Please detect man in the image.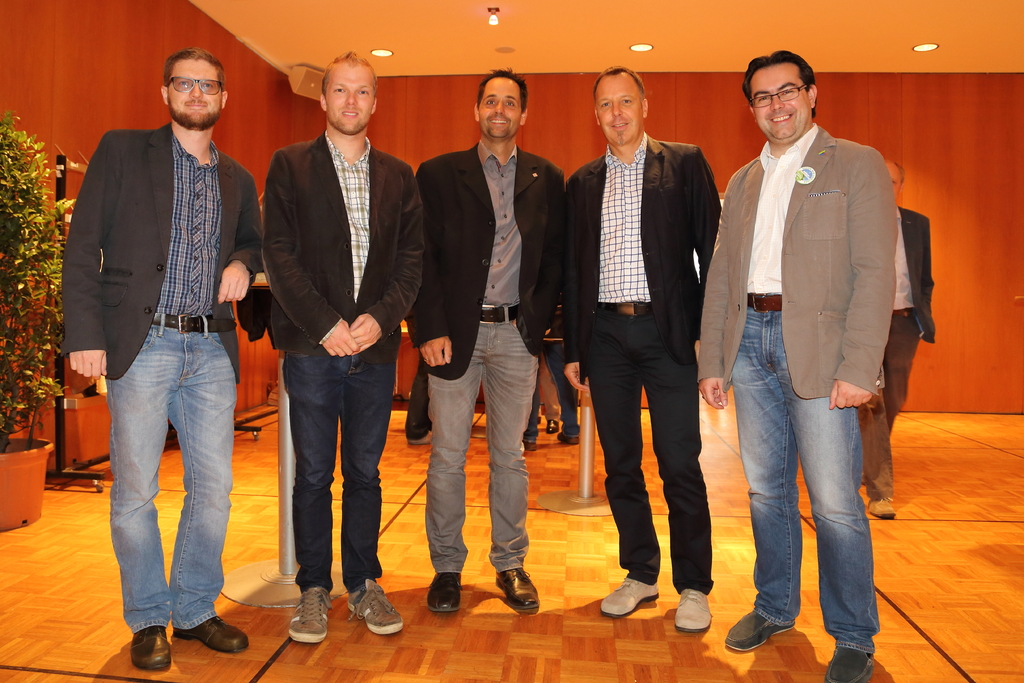
box=[694, 55, 899, 682].
